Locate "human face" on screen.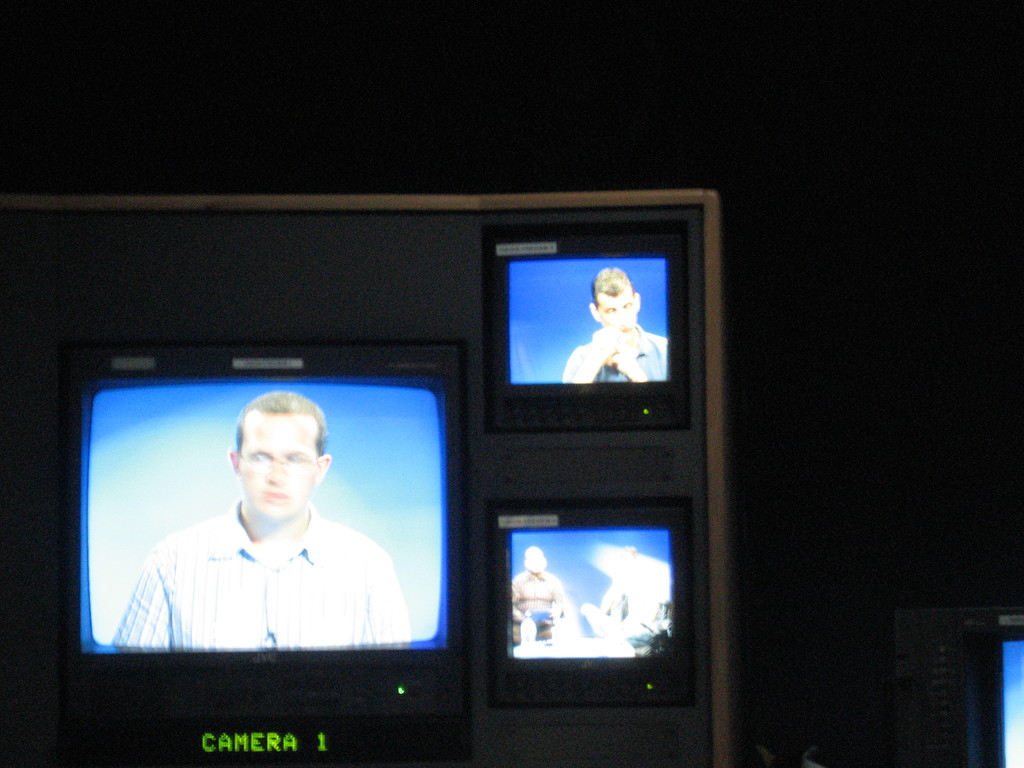
On screen at 602/292/638/338.
